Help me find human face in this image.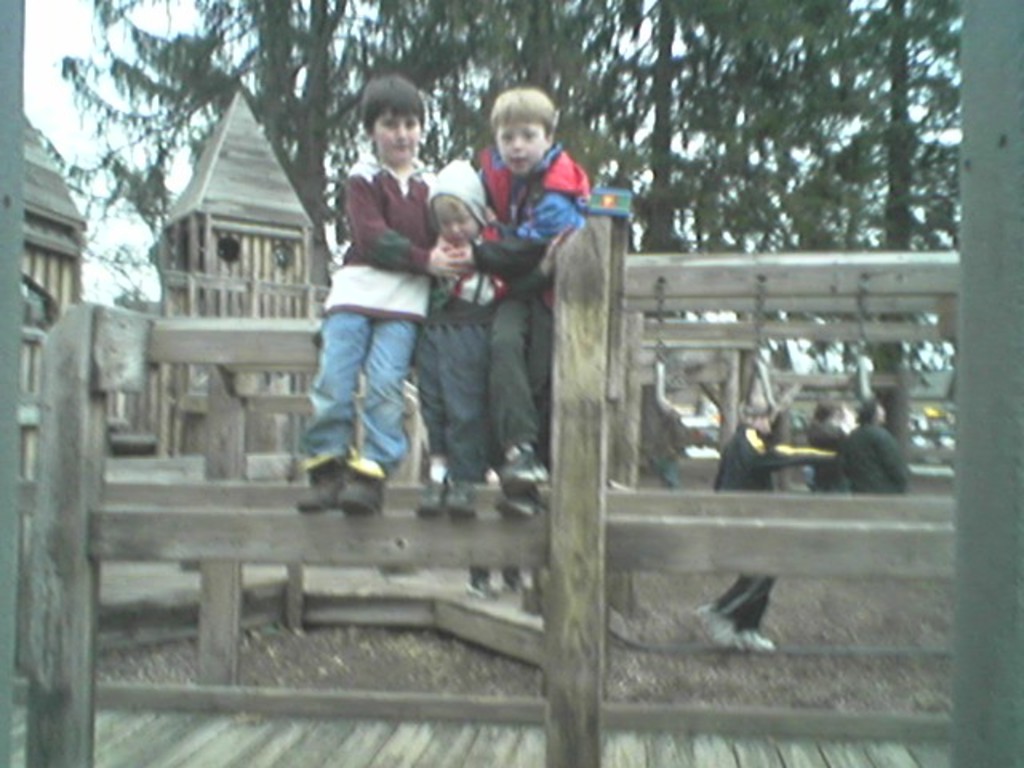
Found it: region(374, 110, 426, 170).
